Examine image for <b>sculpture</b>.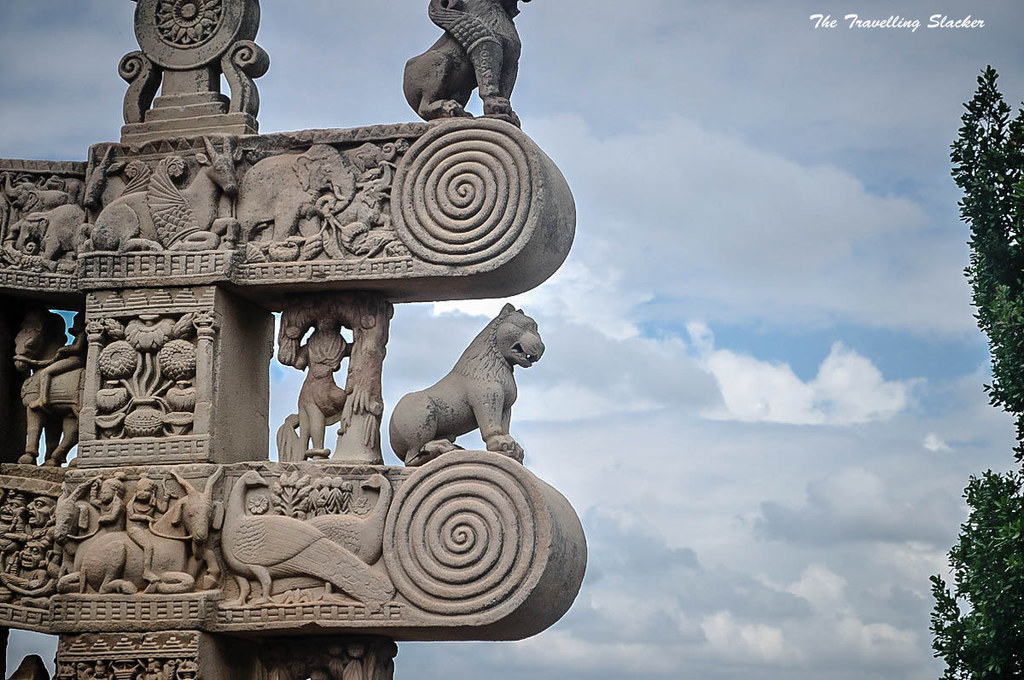
Examination result: (x1=263, y1=287, x2=410, y2=476).
